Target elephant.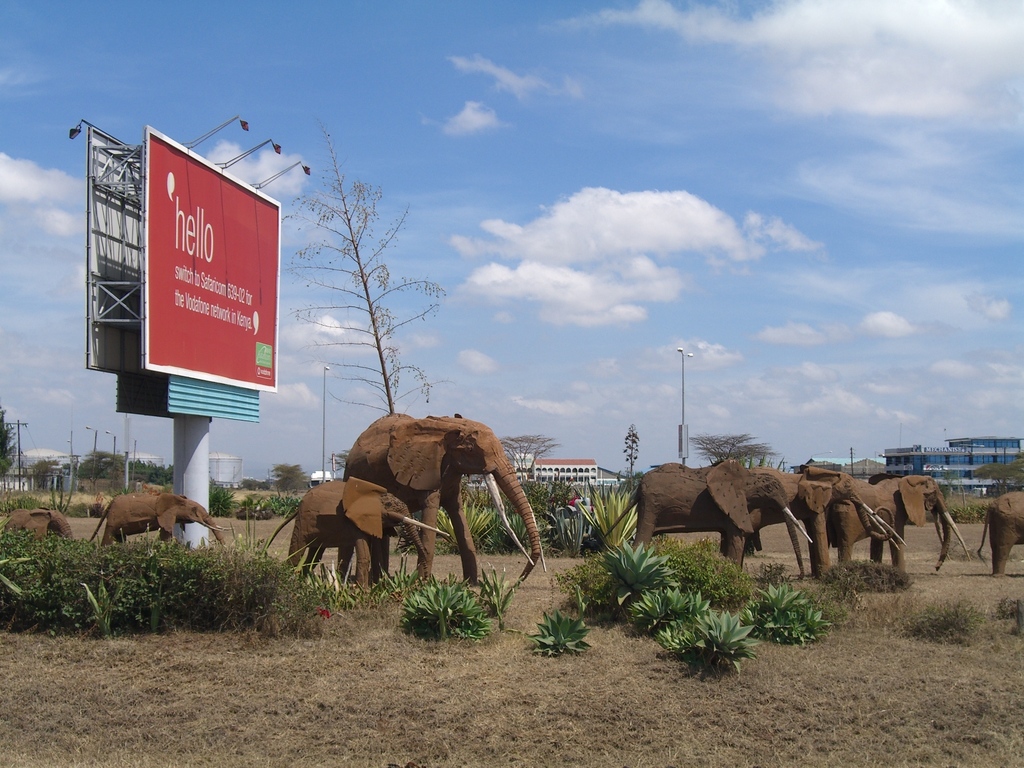
Target region: select_region(4, 500, 81, 549).
